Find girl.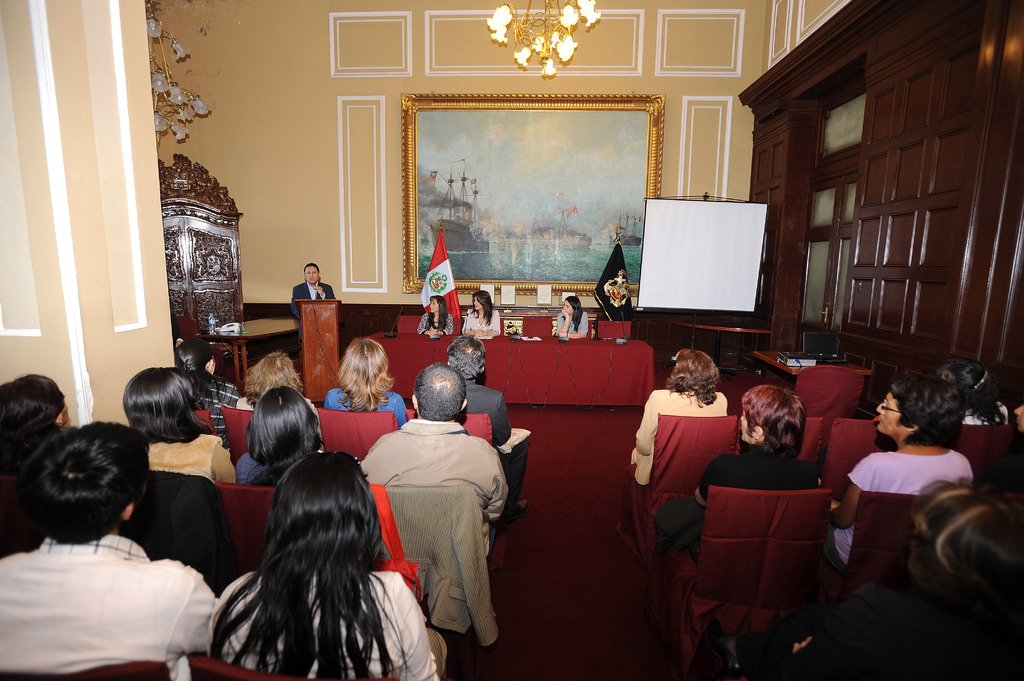
[409, 289, 458, 341].
